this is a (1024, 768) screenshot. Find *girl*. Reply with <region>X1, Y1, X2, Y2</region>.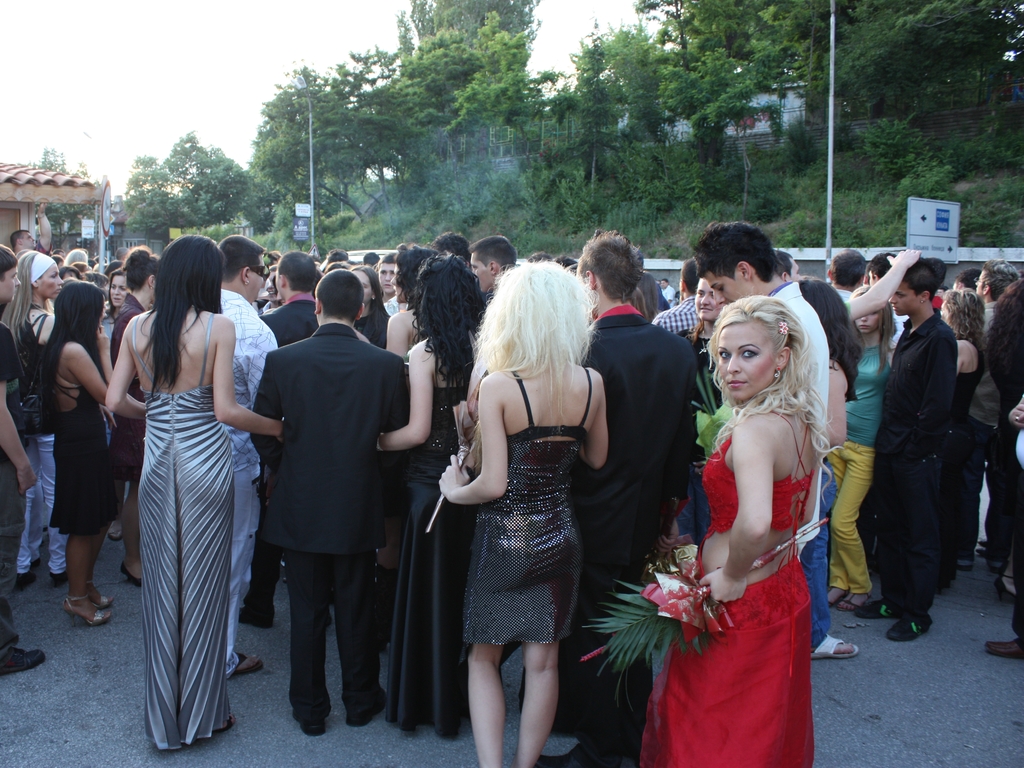
<region>38, 276, 118, 621</region>.
